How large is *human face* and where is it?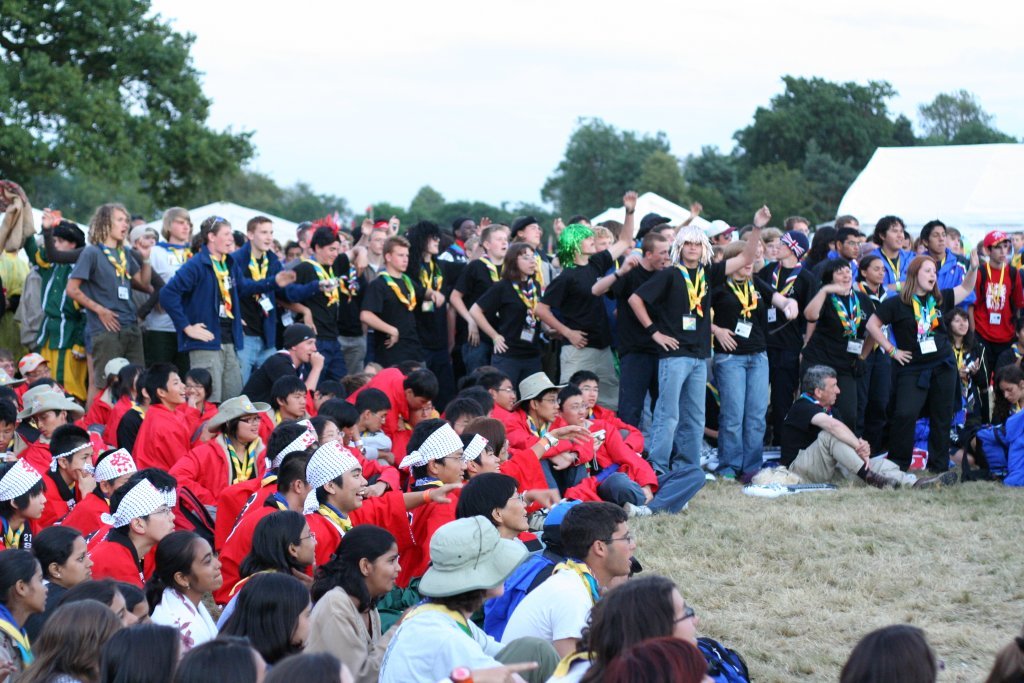
Bounding box: crop(886, 224, 907, 248).
